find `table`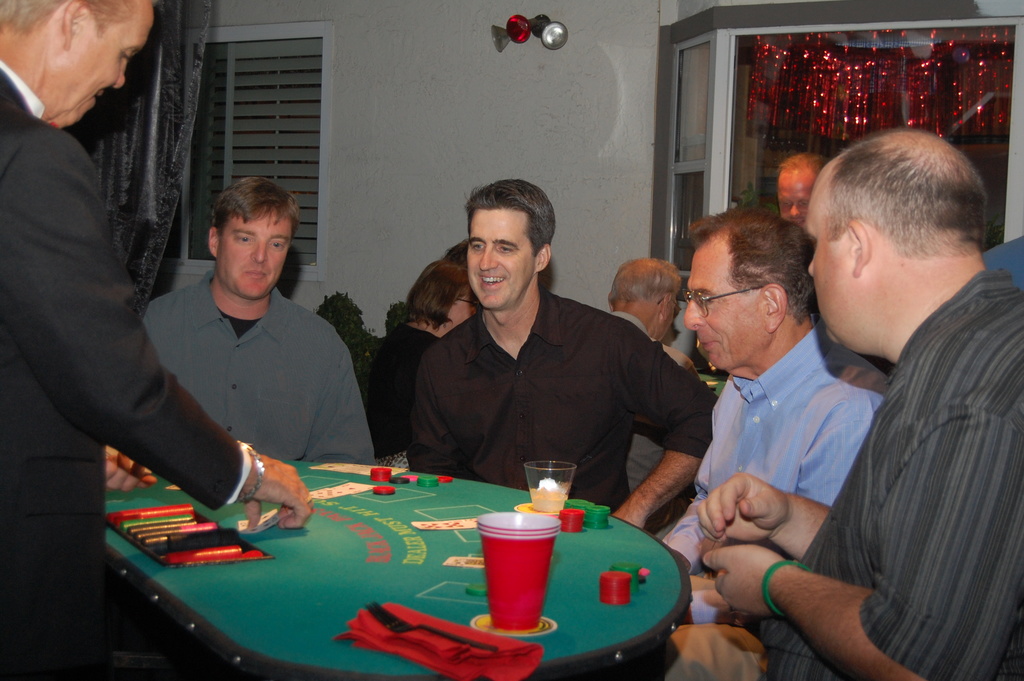
95,470,708,680
